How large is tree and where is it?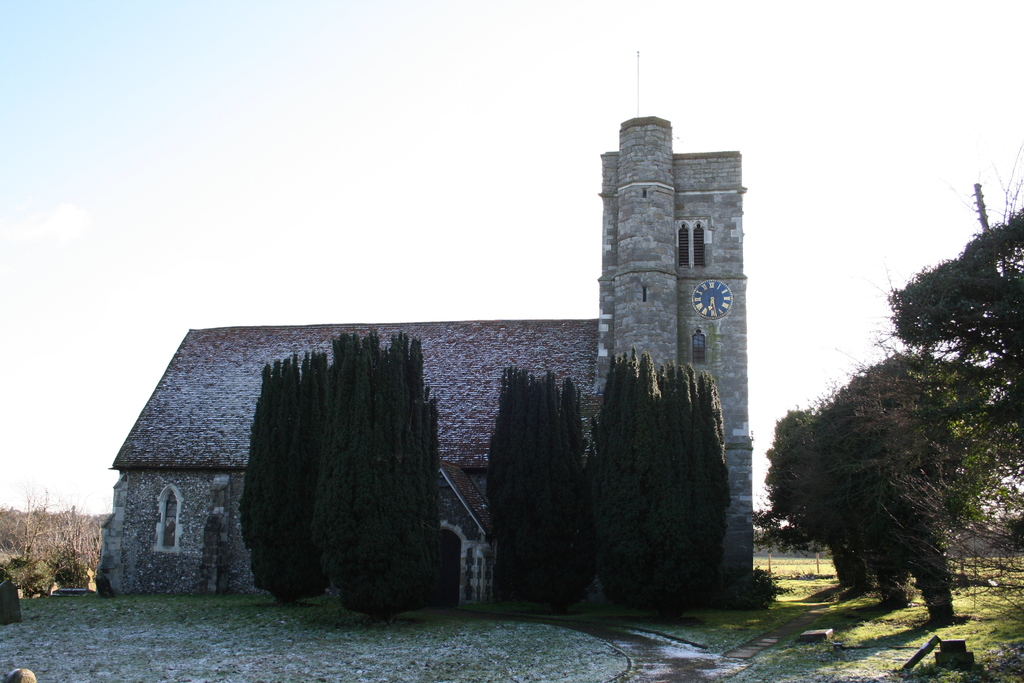
Bounding box: x1=166 y1=302 x2=469 y2=602.
